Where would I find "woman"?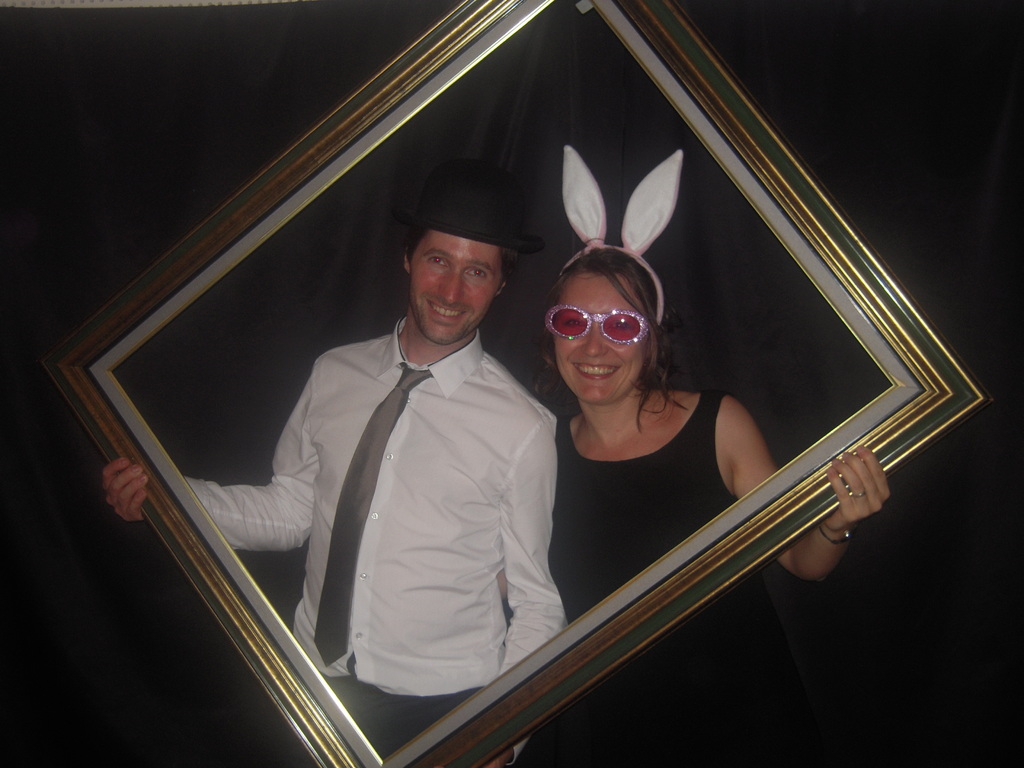
At BBox(533, 143, 893, 651).
